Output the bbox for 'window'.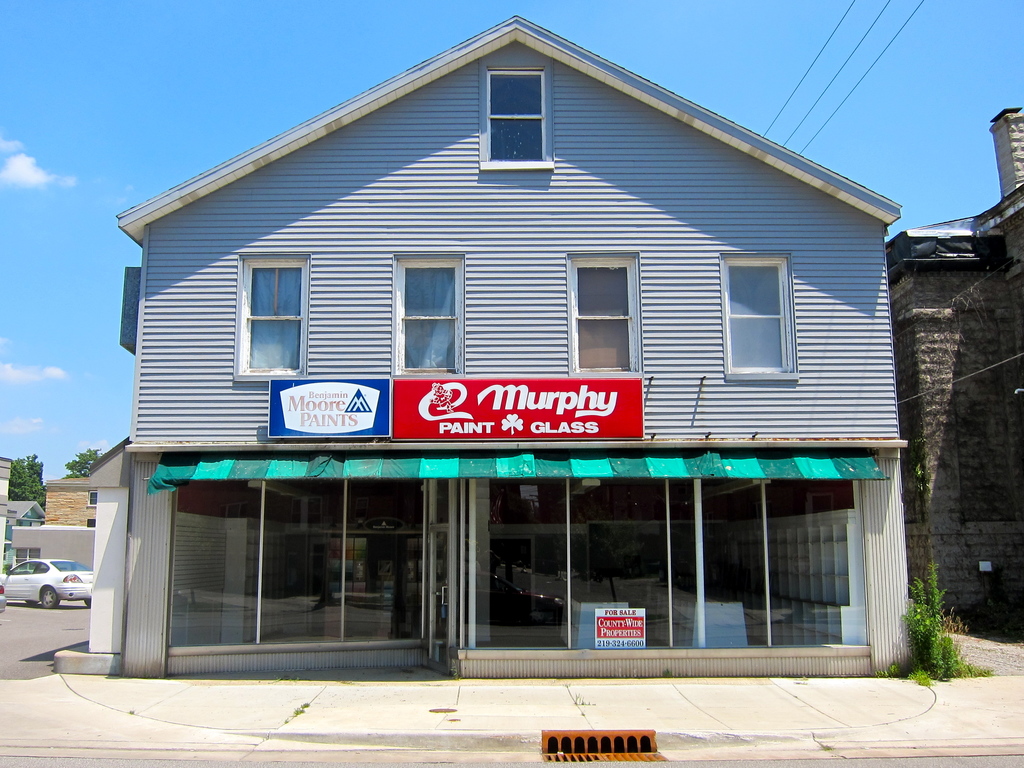
<bbox>475, 68, 550, 172</bbox>.
